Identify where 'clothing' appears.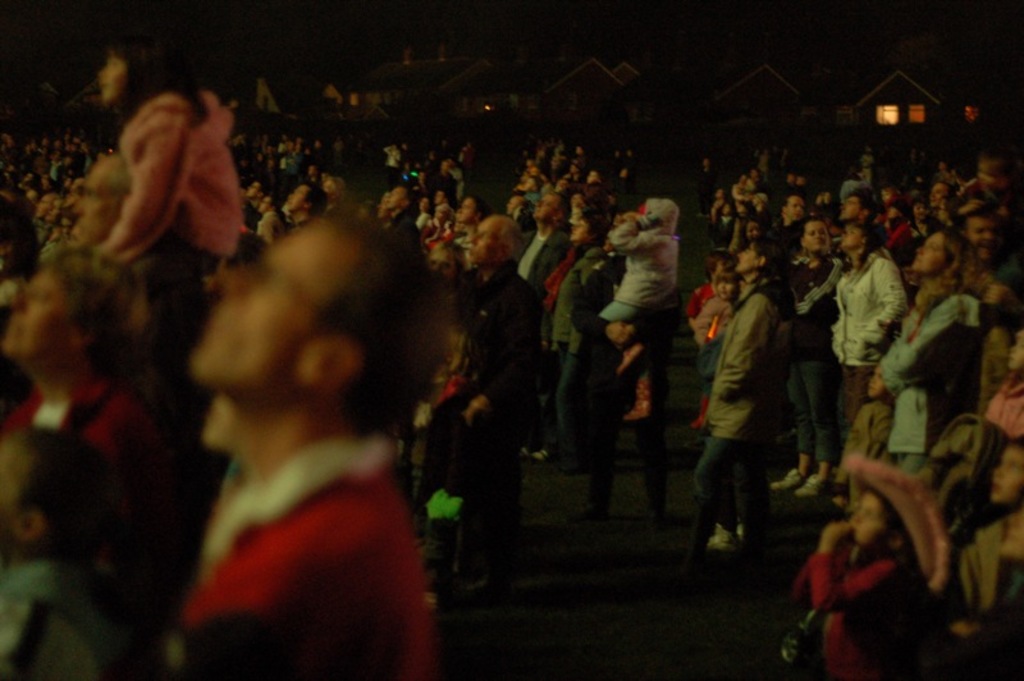
Appears at x1=543, y1=238, x2=604, y2=452.
